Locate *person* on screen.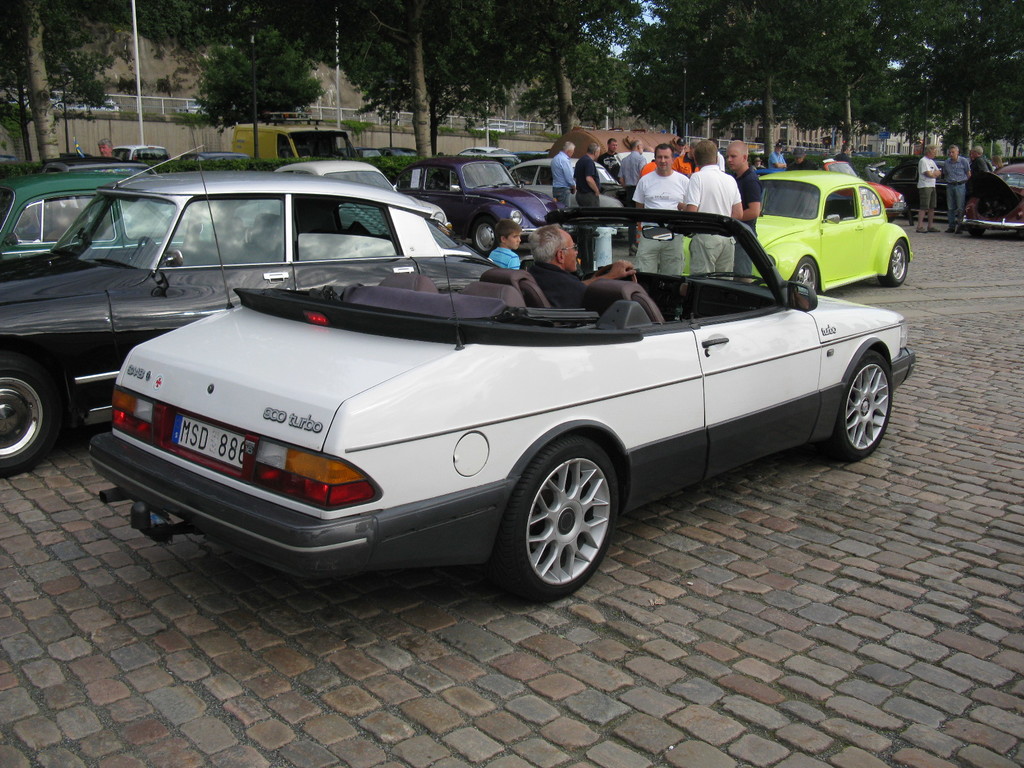
On screen at (769,143,788,167).
